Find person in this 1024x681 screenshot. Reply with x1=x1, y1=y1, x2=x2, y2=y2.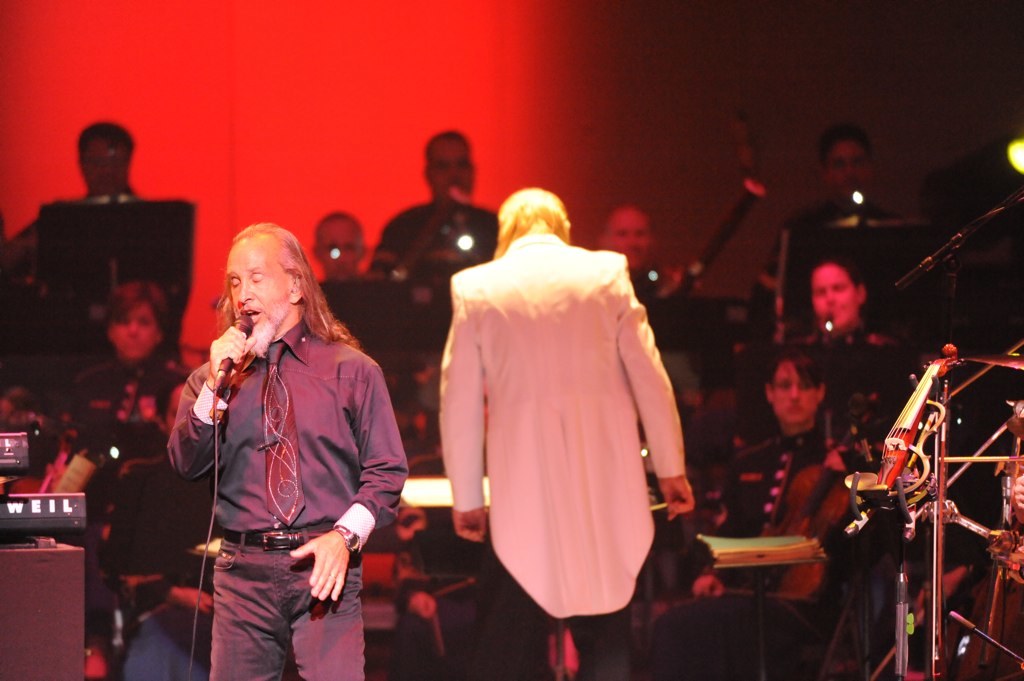
x1=114, y1=381, x2=218, y2=680.
